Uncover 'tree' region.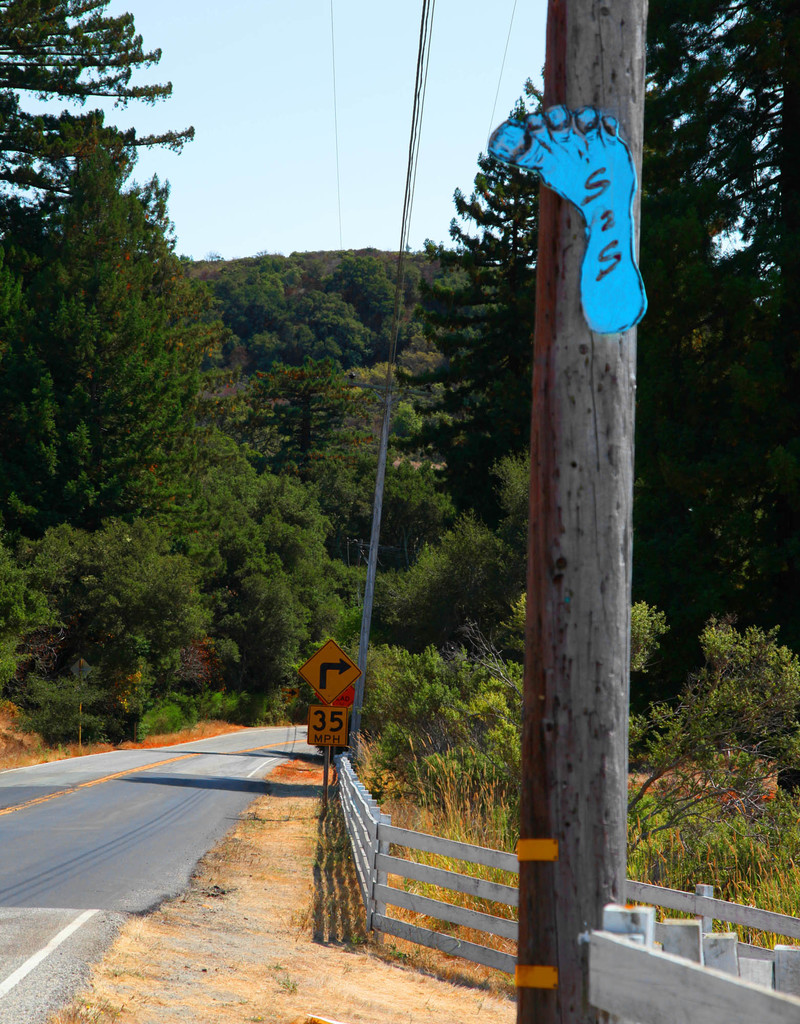
Uncovered: rect(0, 138, 195, 531).
